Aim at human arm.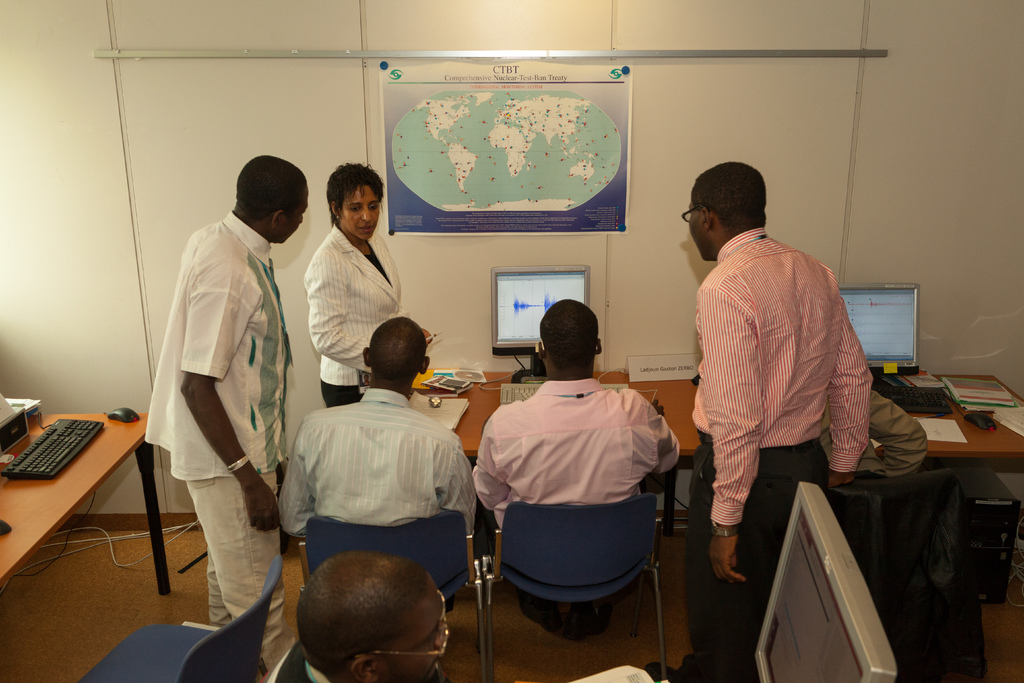
Aimed at select_region(281, 404, 328, 539).
